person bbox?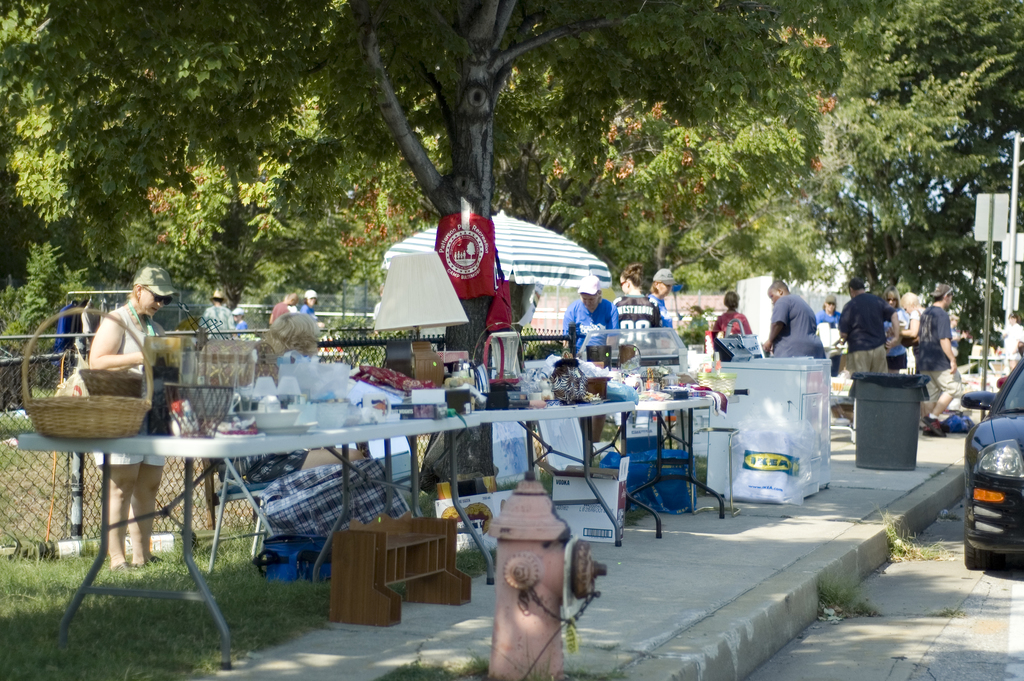
pyautogui.locateOnScreen(894, 291, 927, 370)
